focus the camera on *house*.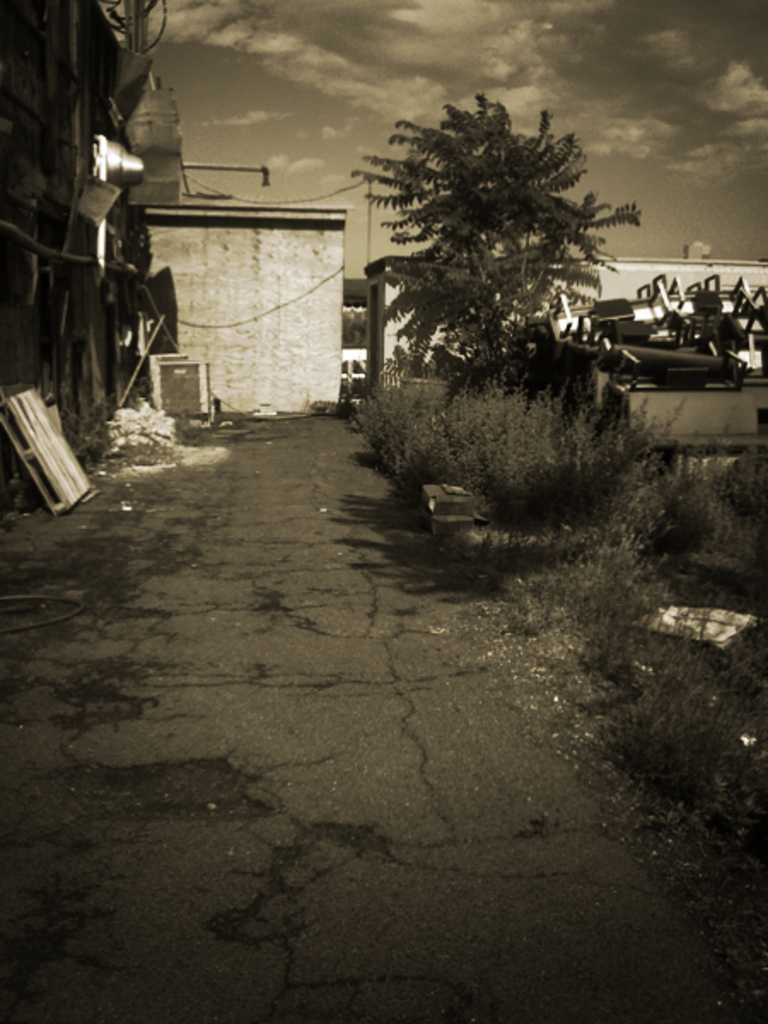
Focus region: bbox=[538, 261, 766, 374].
